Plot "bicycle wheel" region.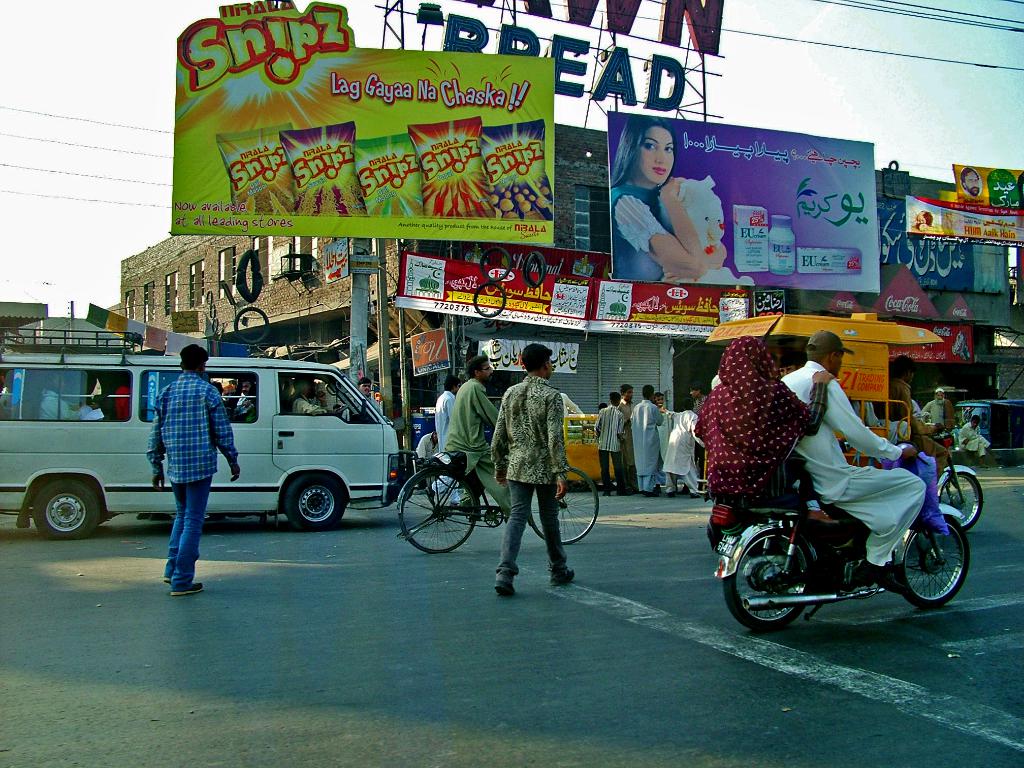
Plotted at <bbox>399, 470, 478, 556</bbox>.
